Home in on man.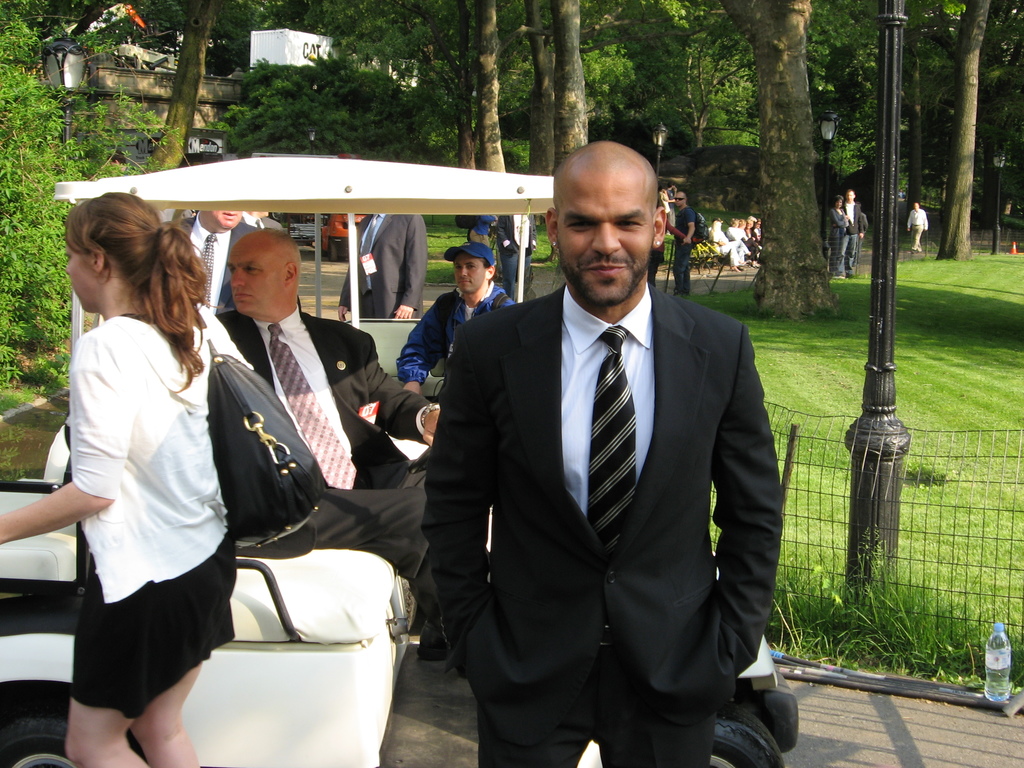
Homed in at <region>417, 141, 783, 767</region>.
